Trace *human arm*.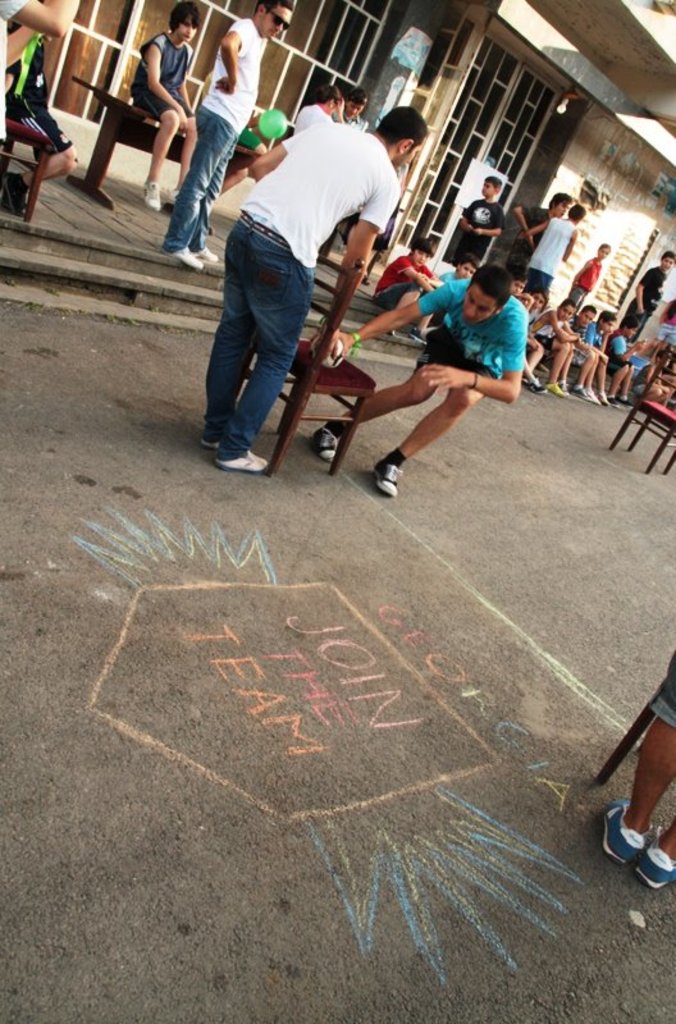
Traced to (250, 123, 325, 187).
